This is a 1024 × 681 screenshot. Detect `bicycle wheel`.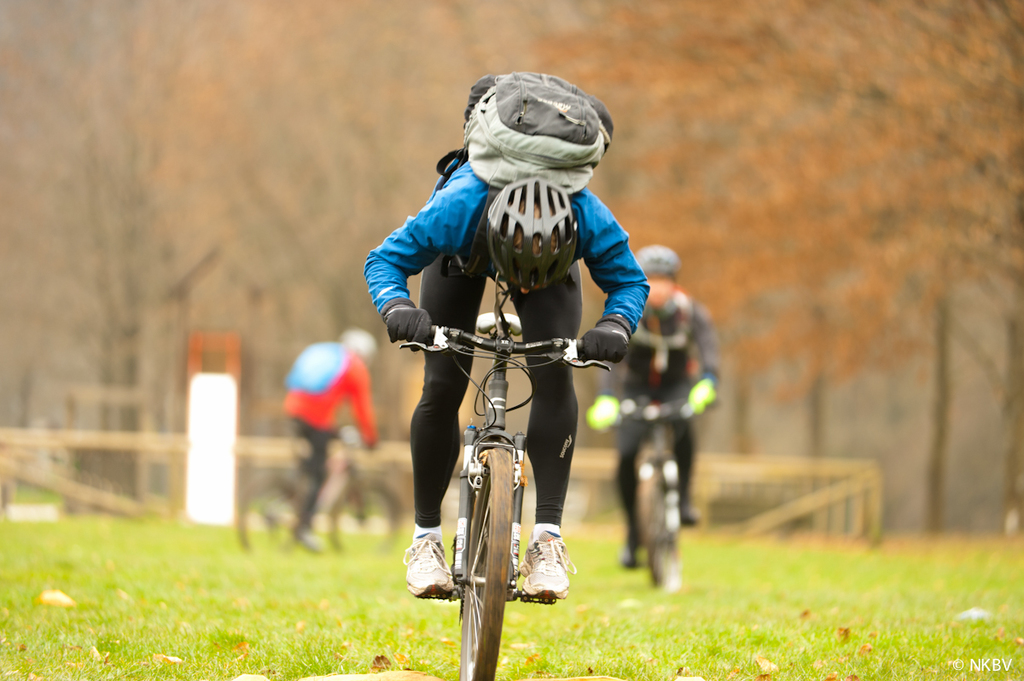
458 447 503 680.
